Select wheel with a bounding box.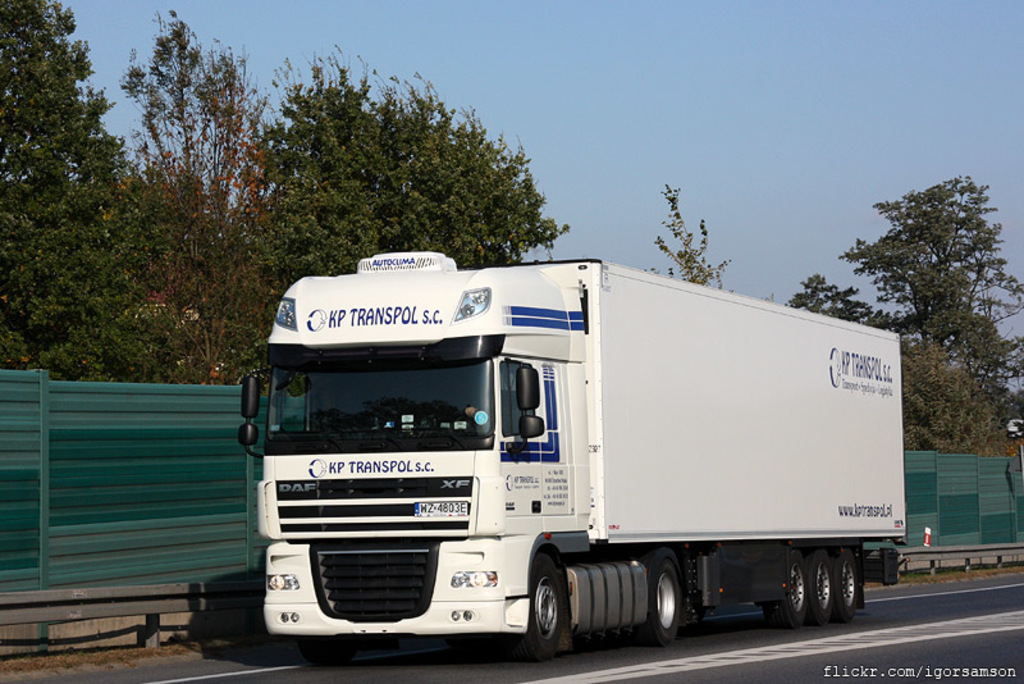
x1=831 y1=542 x2=858 y2=624.
